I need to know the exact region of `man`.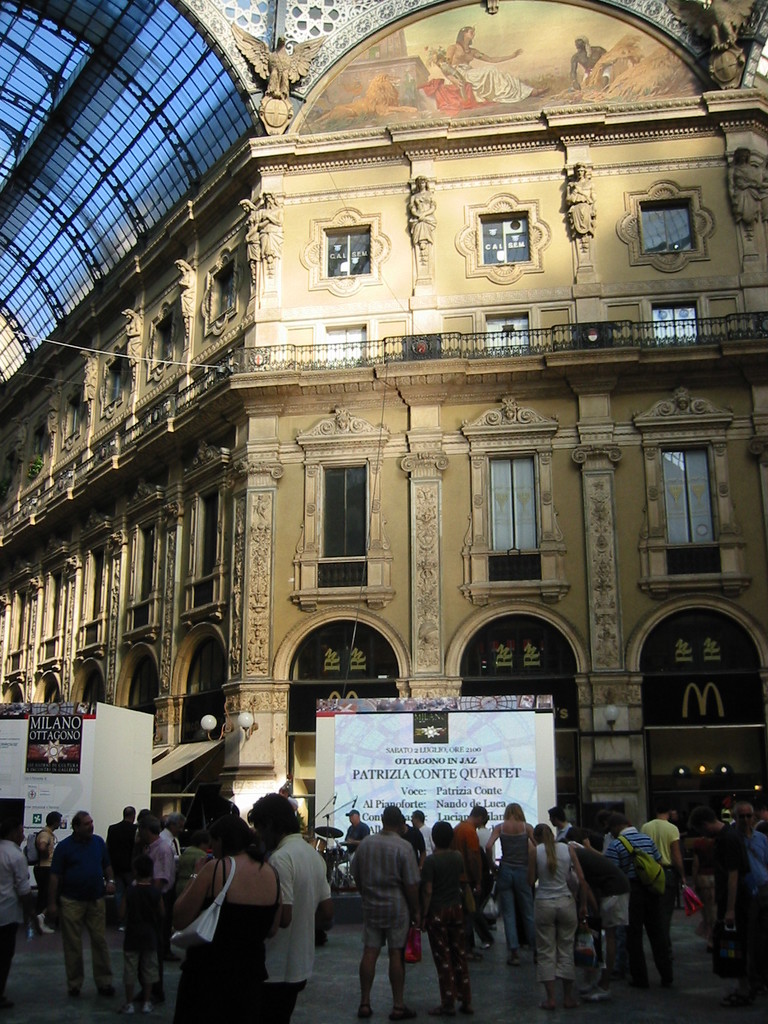
Region: x1=251 y1=794 x2=337 y2=1021.
